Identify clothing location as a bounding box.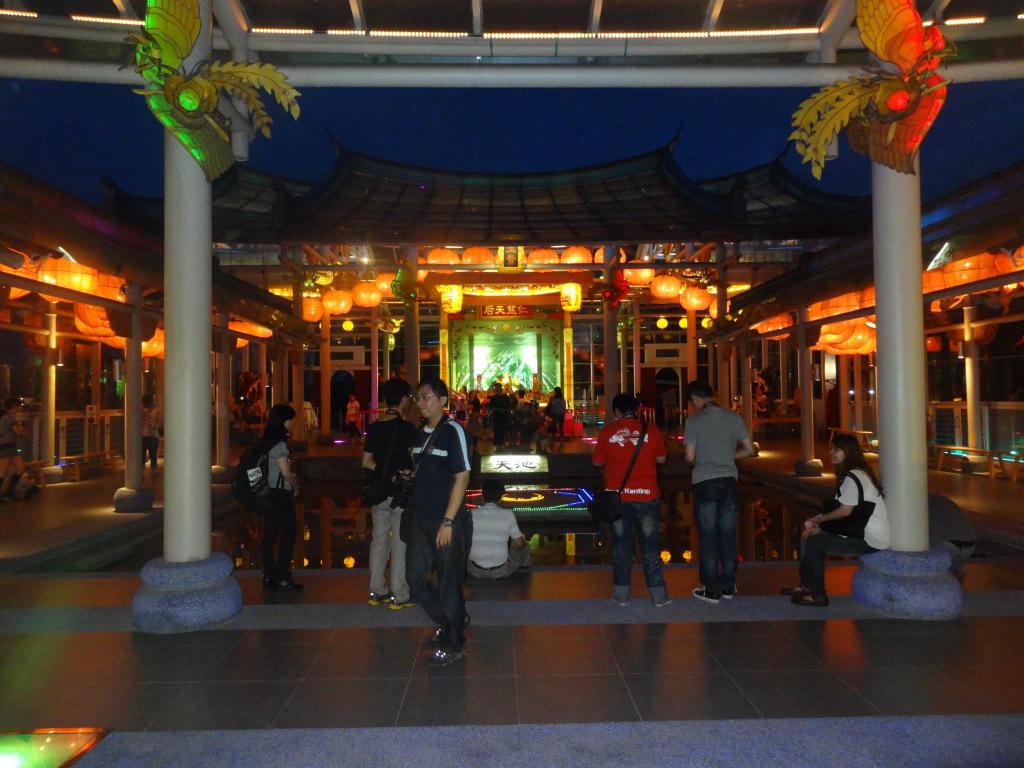
[x1=365, y1=425, x2=412, y2=596].
